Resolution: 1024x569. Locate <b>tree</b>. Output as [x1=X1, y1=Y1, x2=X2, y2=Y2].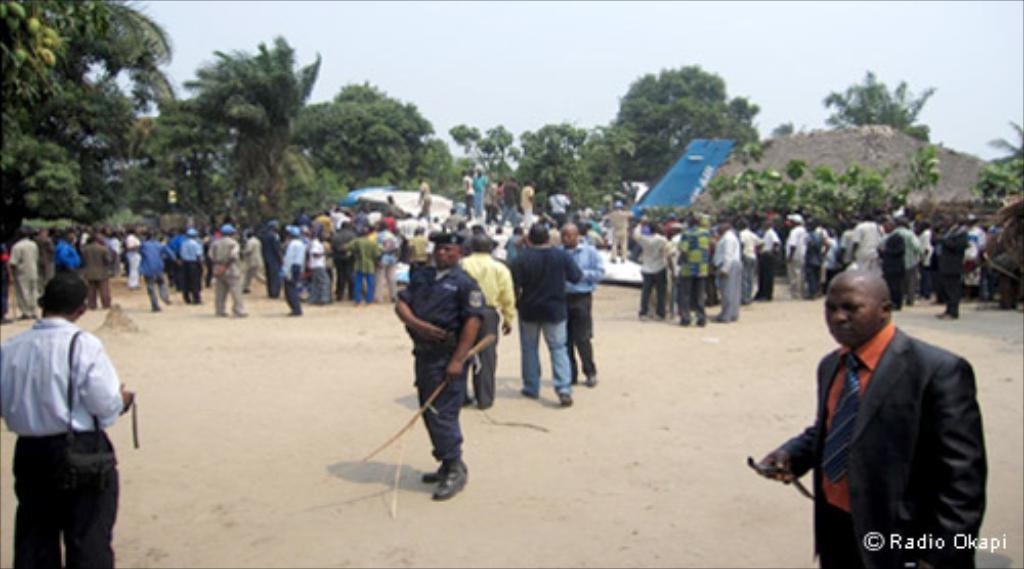
[x1=475, y1=119, x2=516, y2=196].
